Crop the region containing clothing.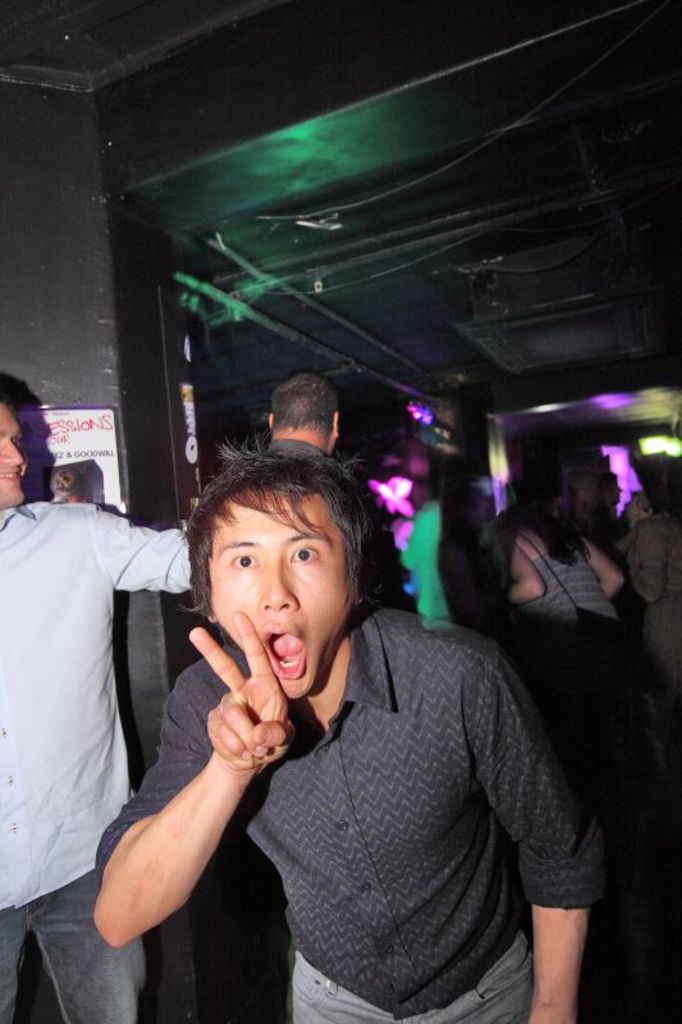
Crop region: {"x1": 0, "y1": 500, "x2": 201, "y2": 1023}.
